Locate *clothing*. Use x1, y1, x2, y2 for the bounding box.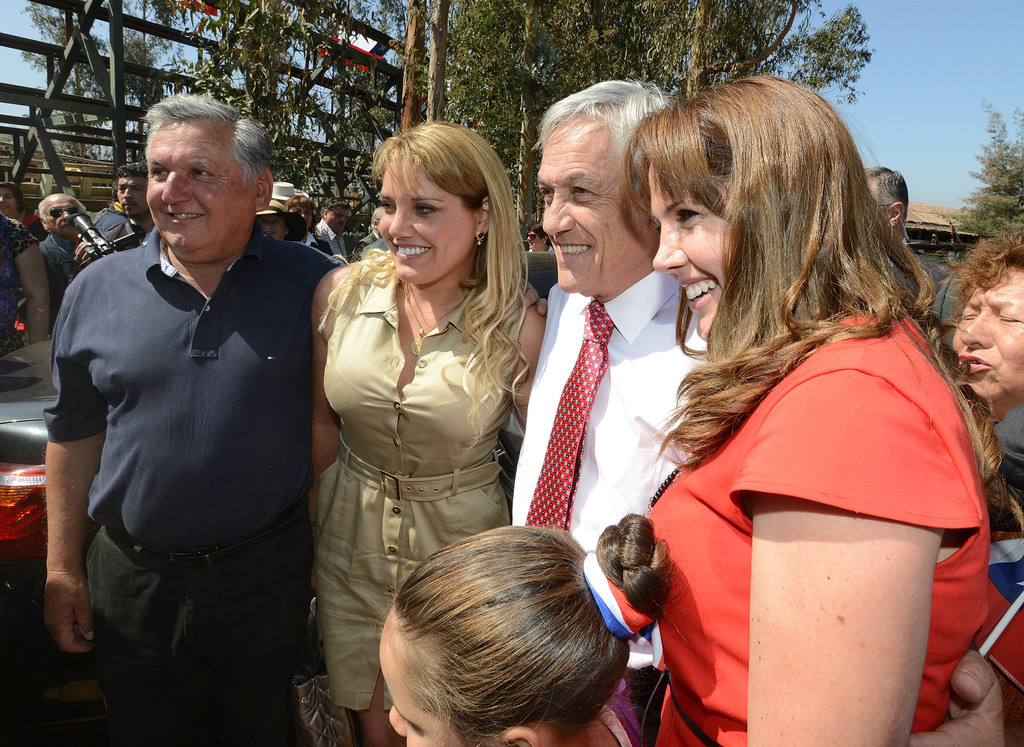
649, 307, 989, 746.
